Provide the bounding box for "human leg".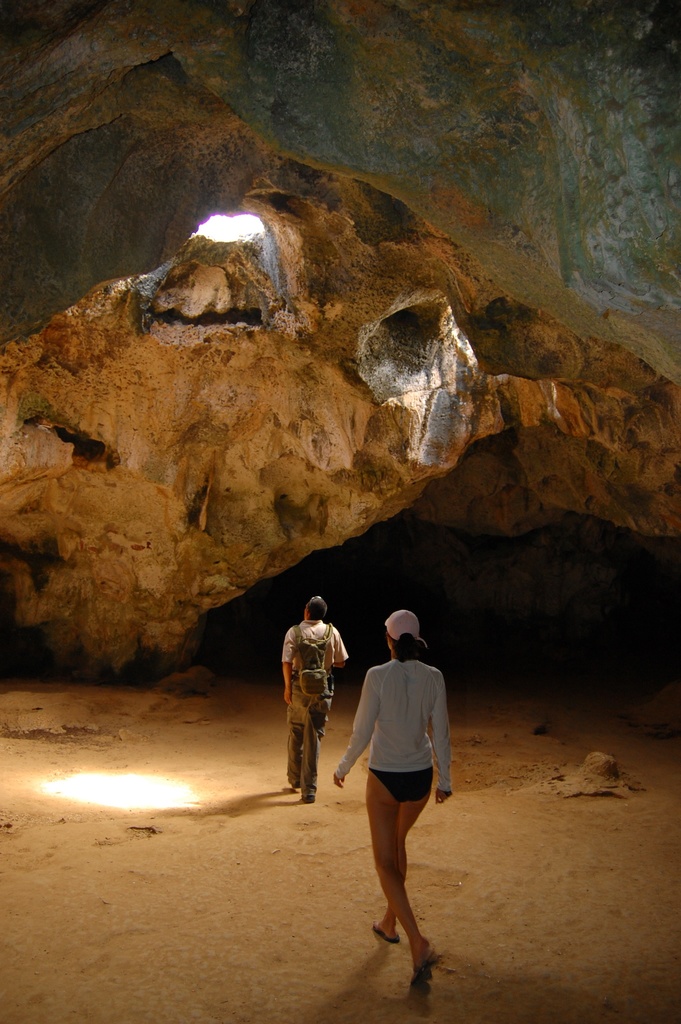
366/770/438/980.
